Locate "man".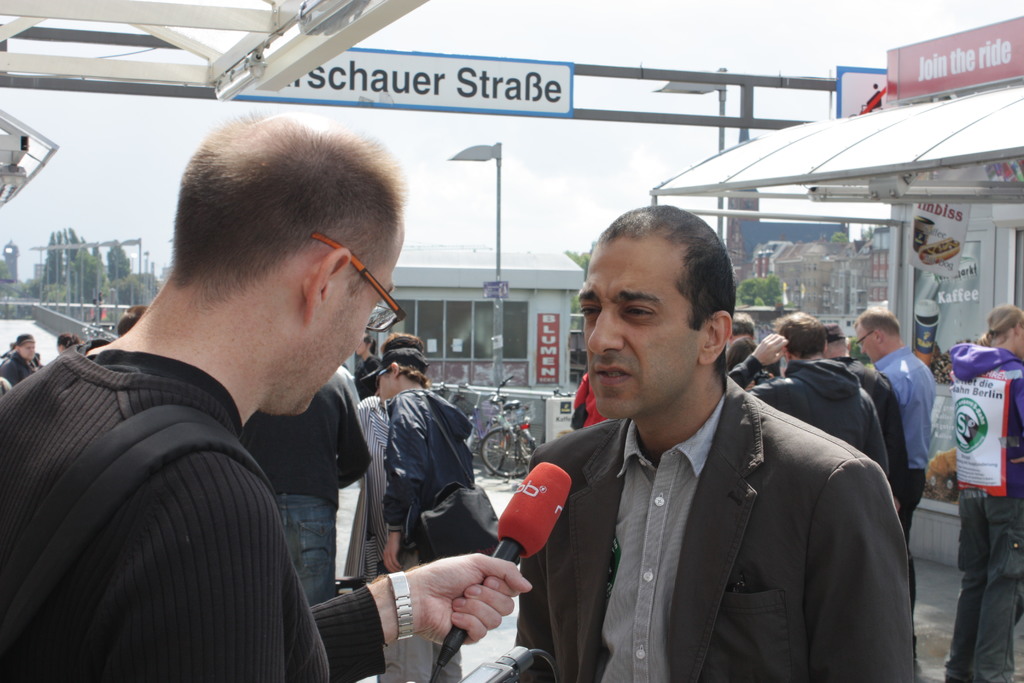
Bounding box: pyautogui.locateOnScreen(850, 311, 934, 610).
